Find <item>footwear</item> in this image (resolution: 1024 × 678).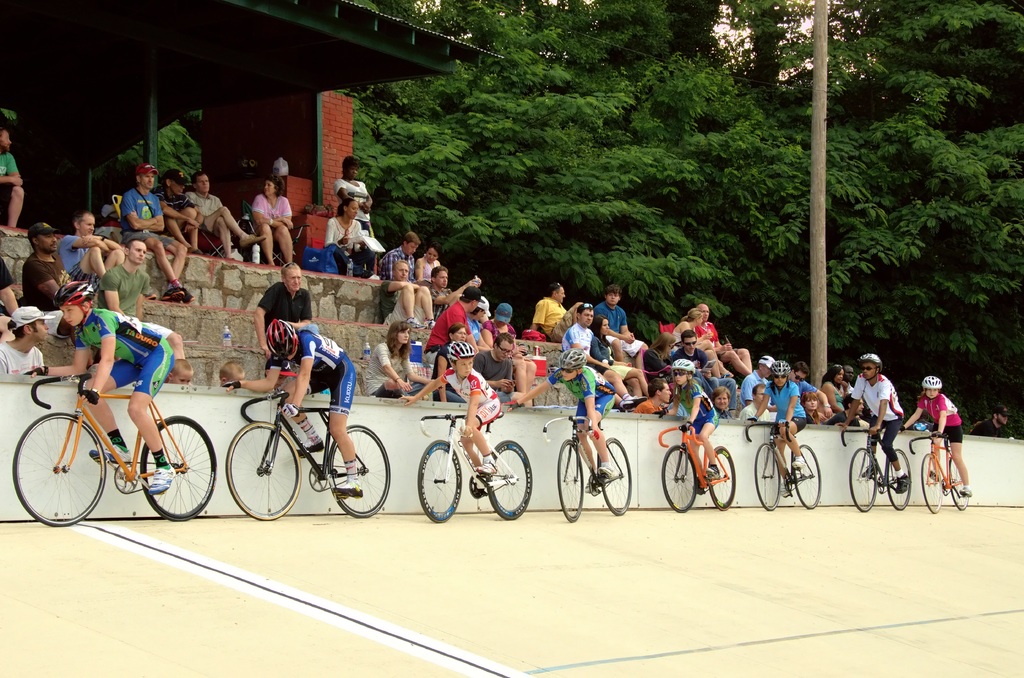
BBox(147, 465, 174, 498).
